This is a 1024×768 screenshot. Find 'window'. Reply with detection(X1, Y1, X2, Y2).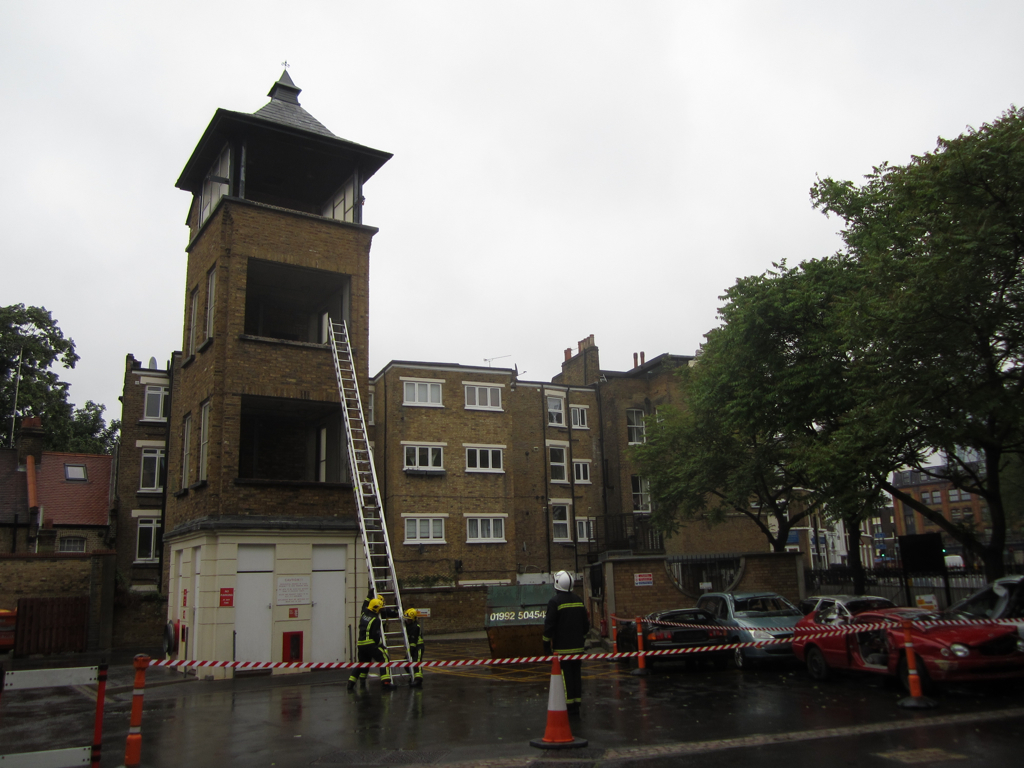
detection(571, 449, 595, 489).
